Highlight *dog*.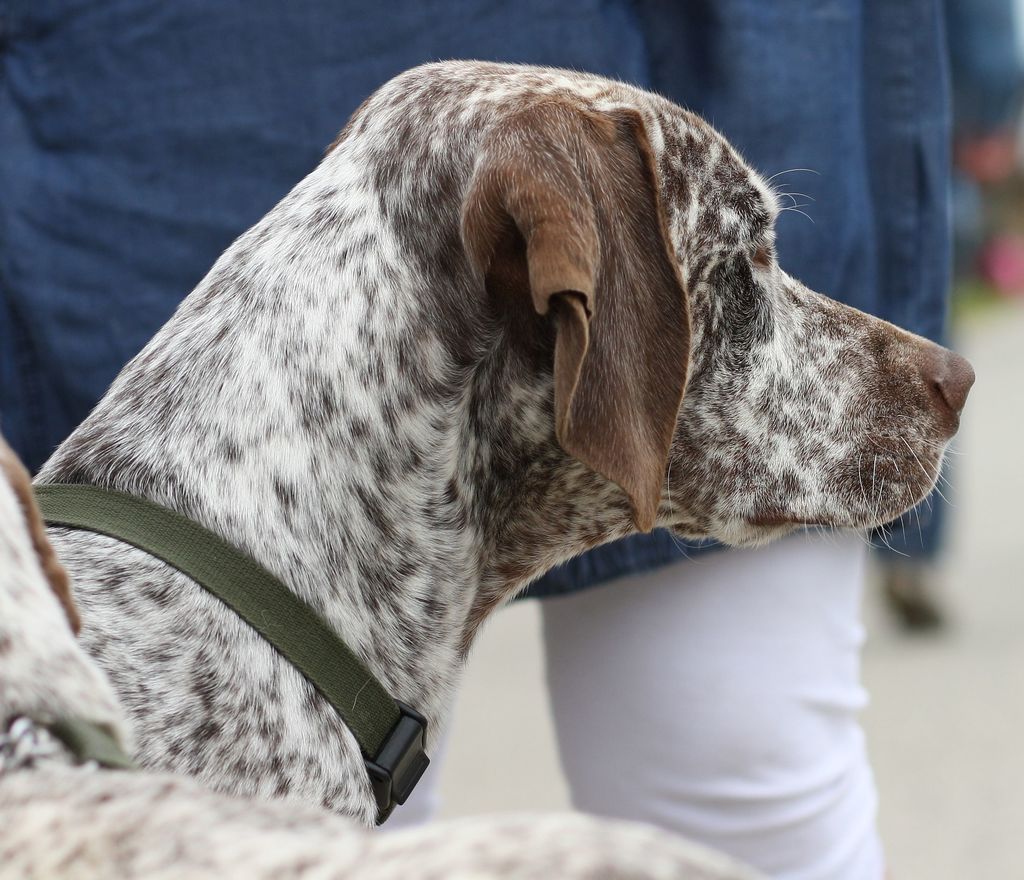
Highlighted region: (0, 439, 765, 879).
